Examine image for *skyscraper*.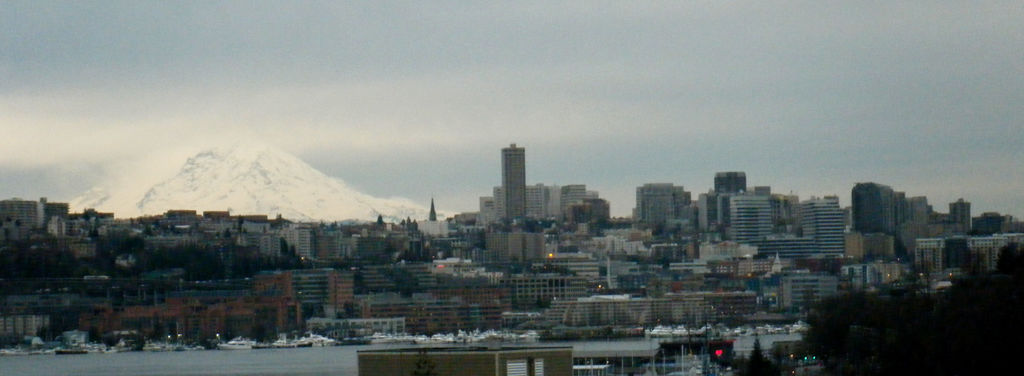
Examination result: (x1=526, y1=184, x2=544, y2=221).
